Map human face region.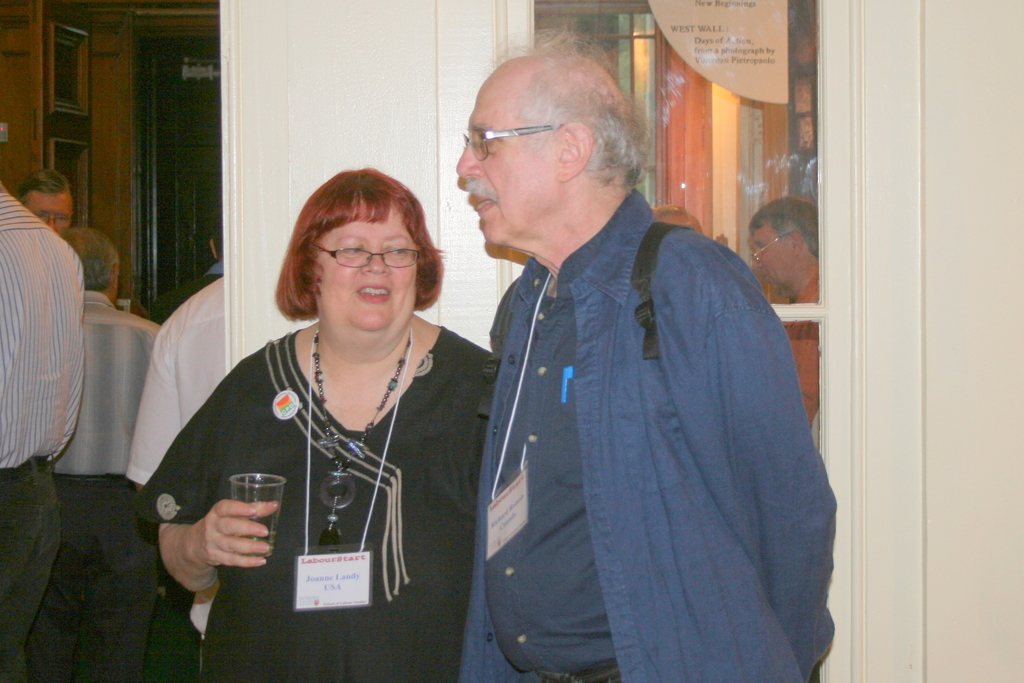
Mapped to box=[316, 204, 422, 344].
